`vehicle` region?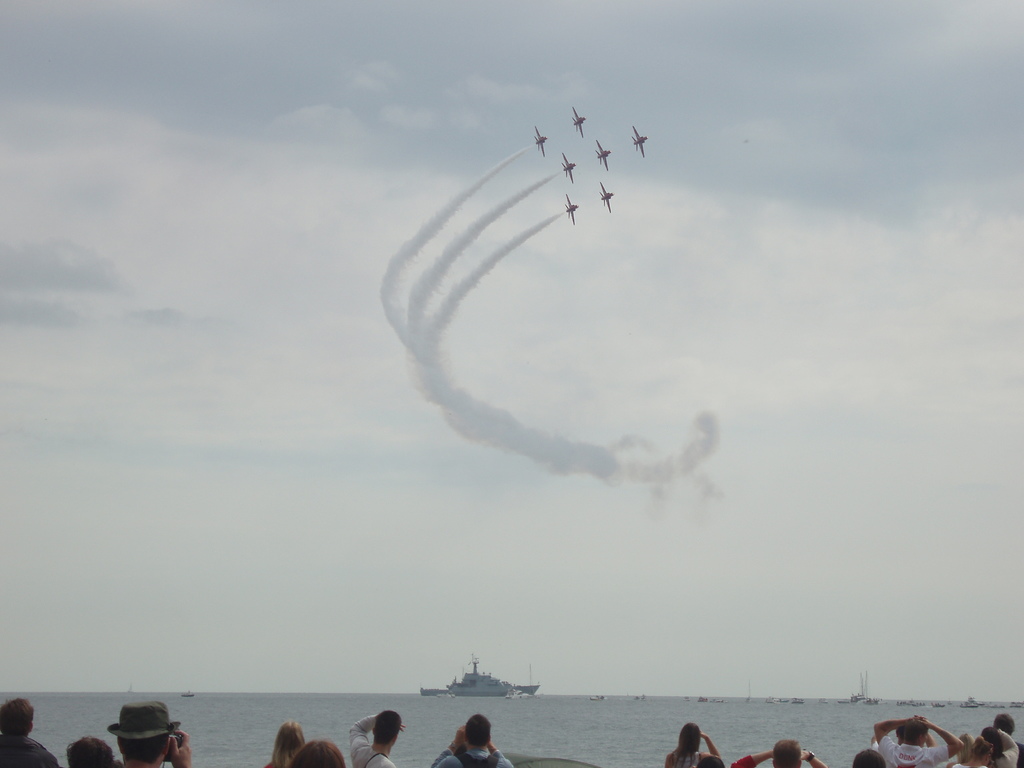
box(847, 672, 874, 706)
